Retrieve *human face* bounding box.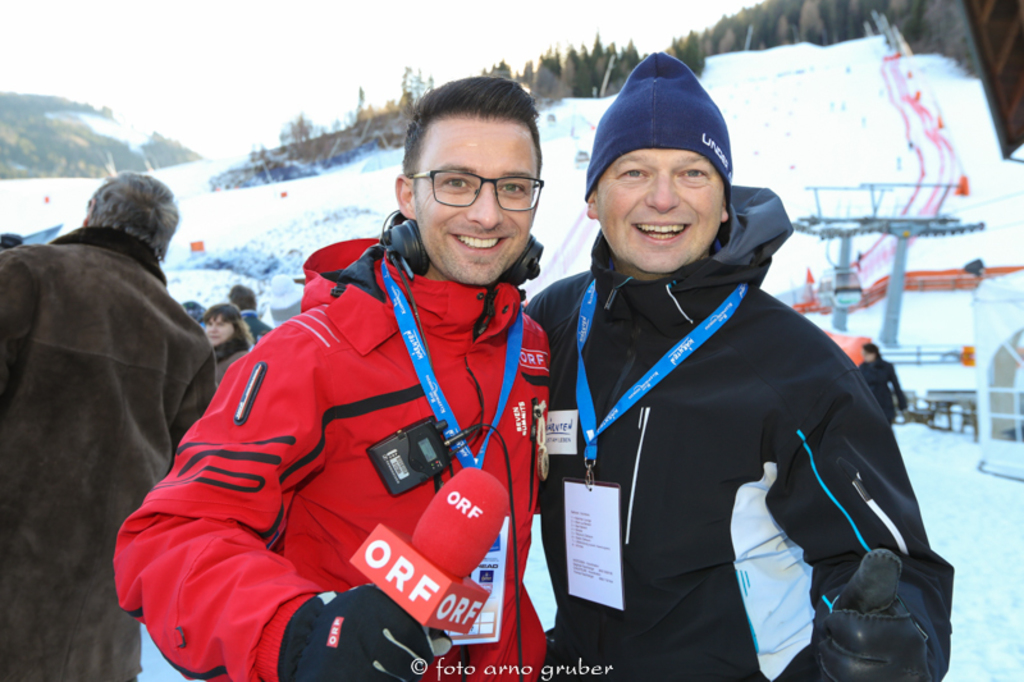
Bounding box: (602, 151, 718, 275).
